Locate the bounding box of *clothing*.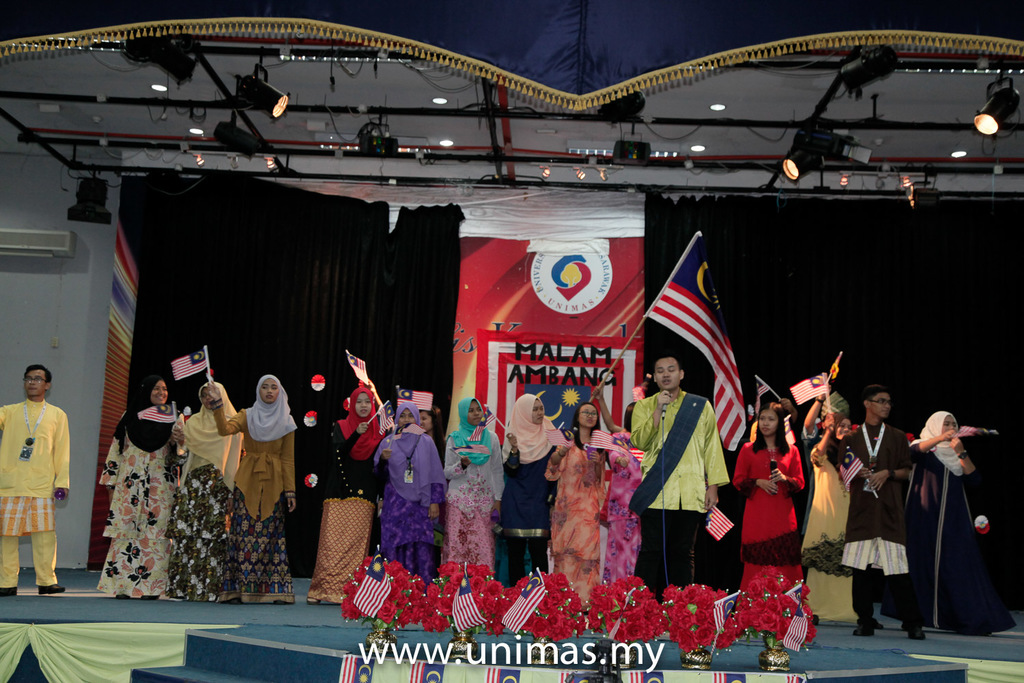
Bounding box: [left=0, top=393, right=79, bottom=591].
